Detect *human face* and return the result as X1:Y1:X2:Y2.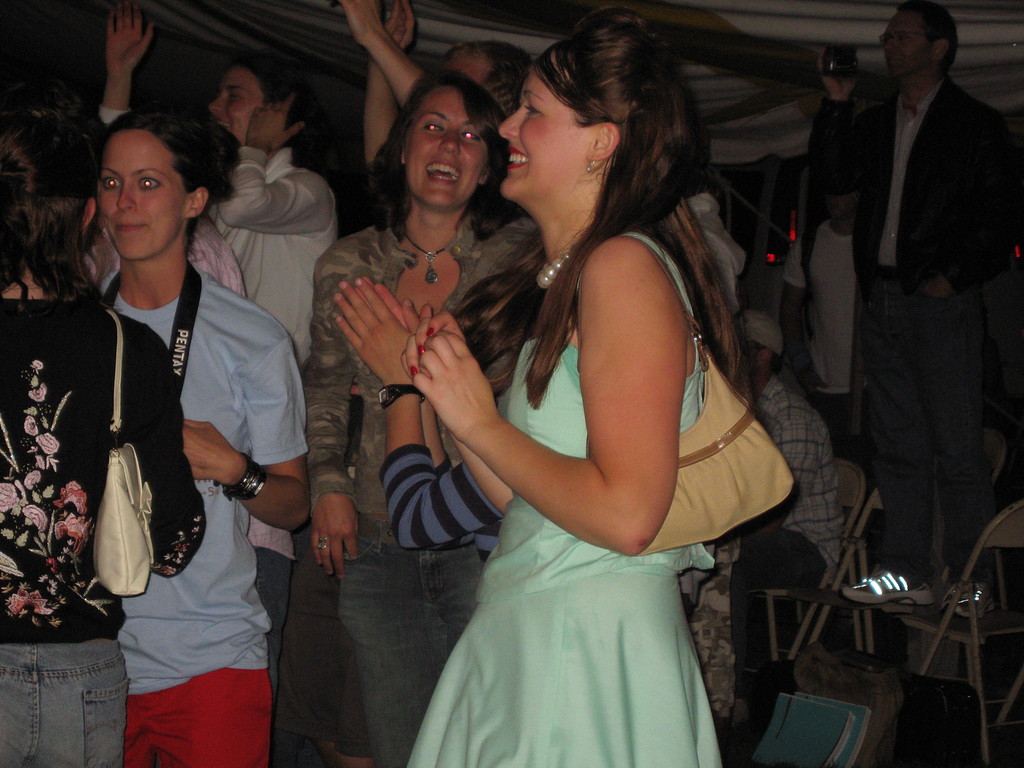
207:69:265:146.
